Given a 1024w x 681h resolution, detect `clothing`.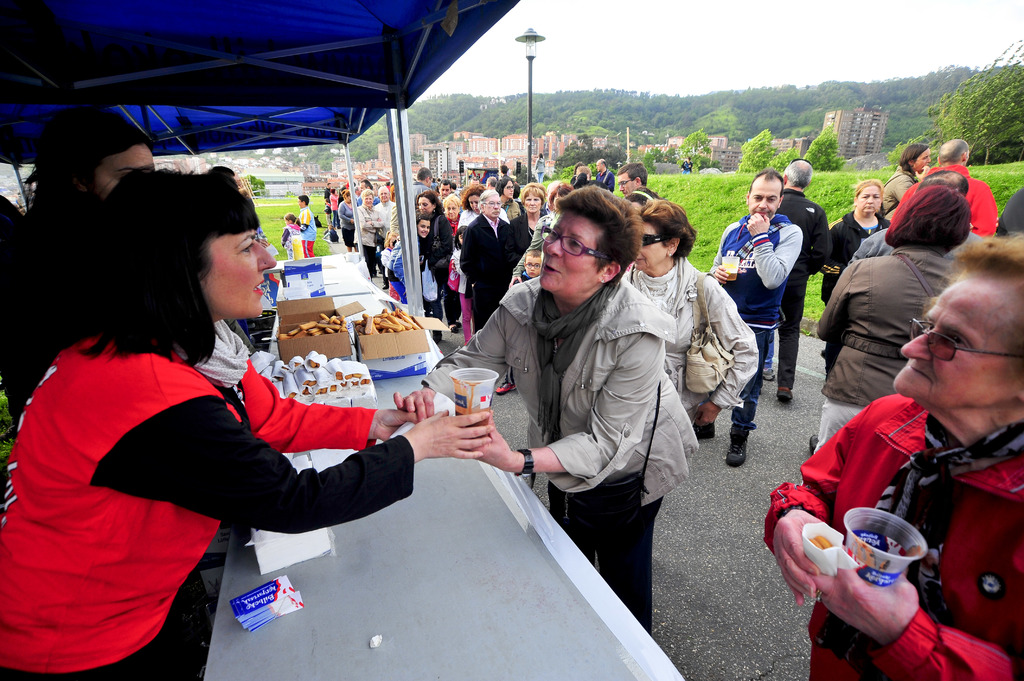
pyautogui.locateOnScreen(0, 179, 97, 427).
